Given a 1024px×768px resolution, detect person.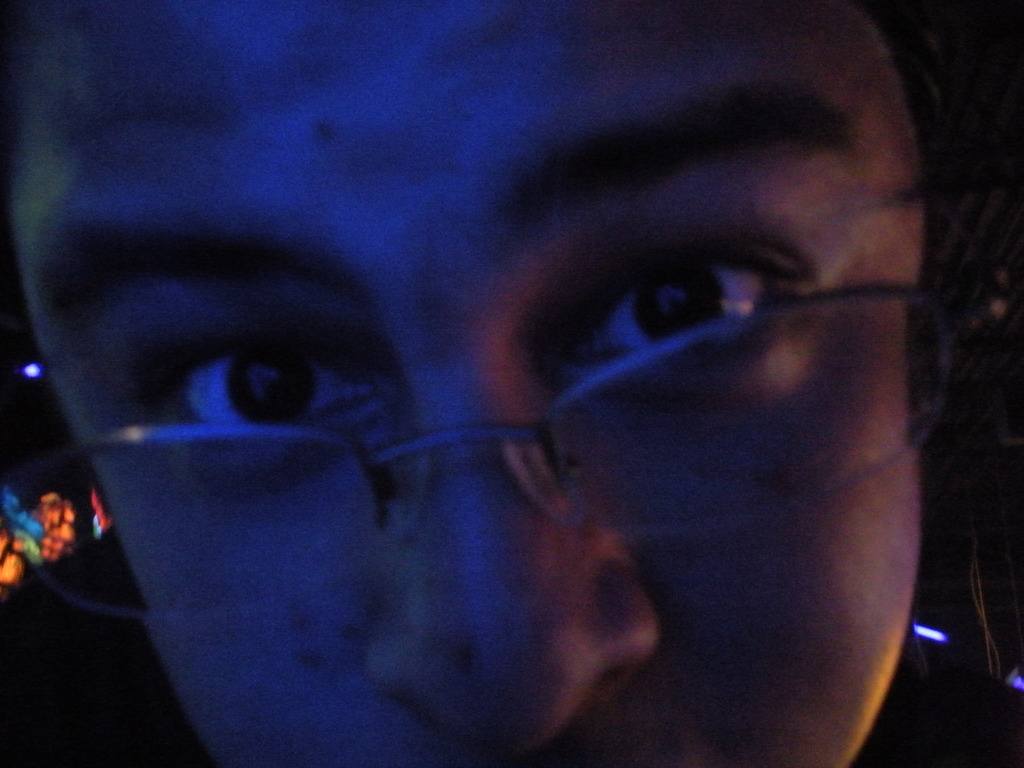
pyautogui.locateOnScreen(72, 0, 986, 767).
